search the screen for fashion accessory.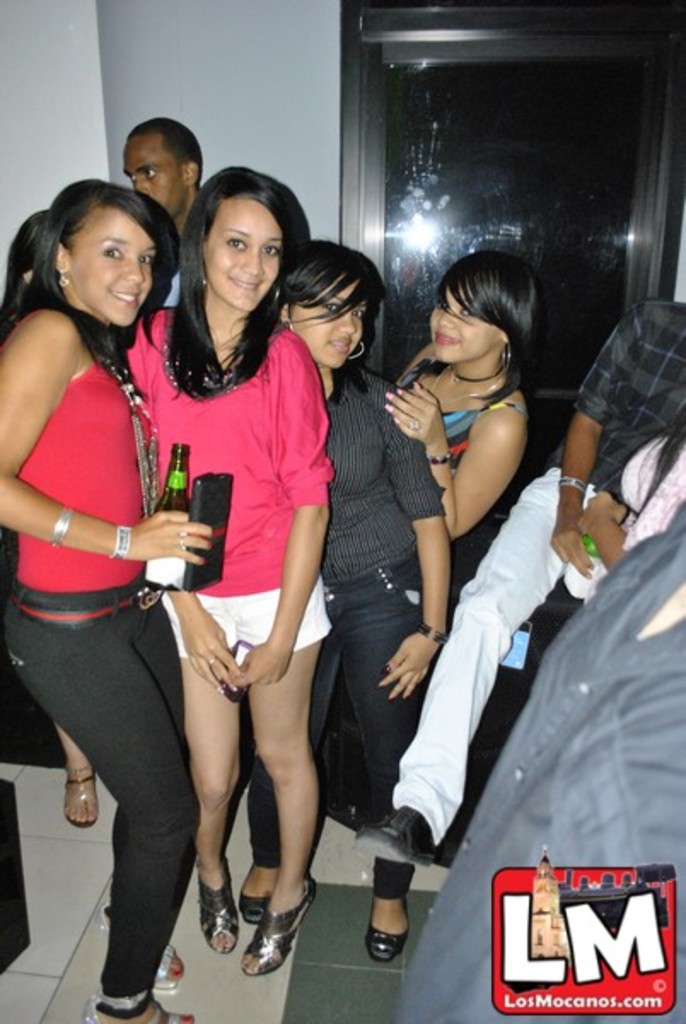
Found at [386, 666, 392, 669].
